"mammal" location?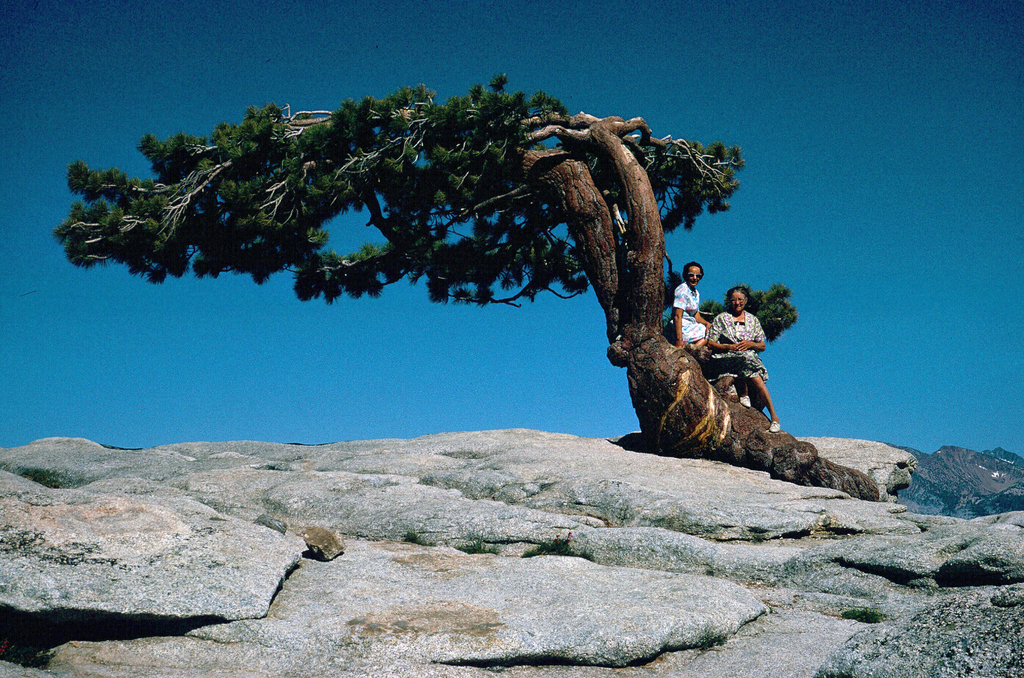
box=[698, 276, 785, 435]
